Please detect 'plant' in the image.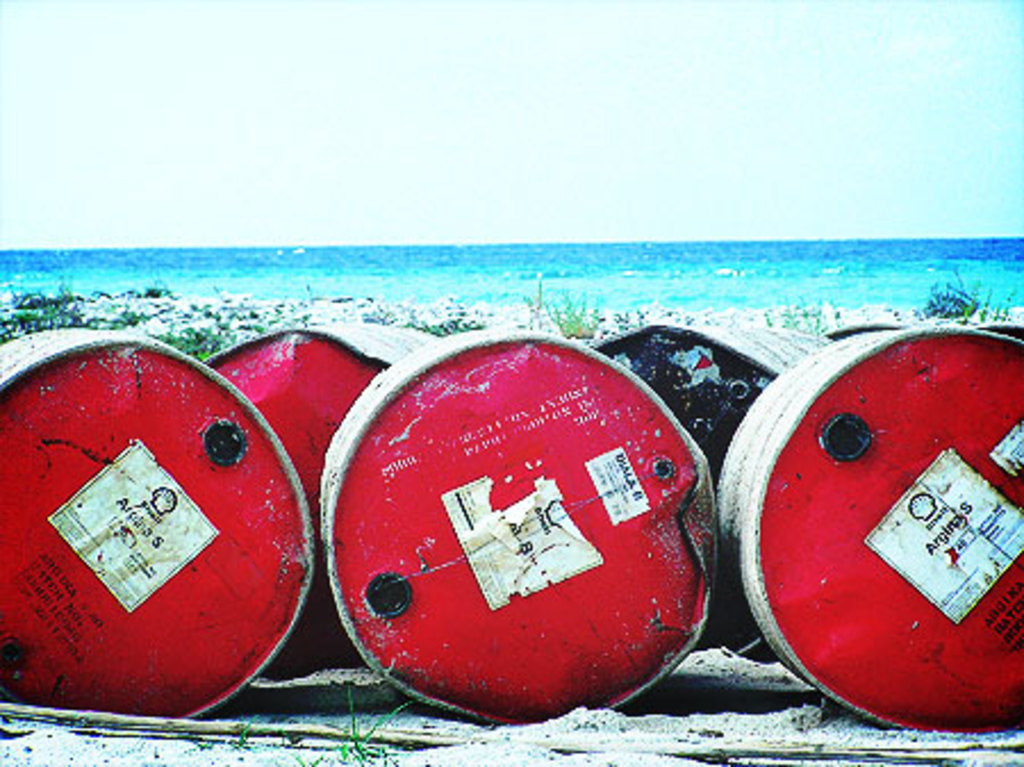
<box>234,712,250,751</box>.
